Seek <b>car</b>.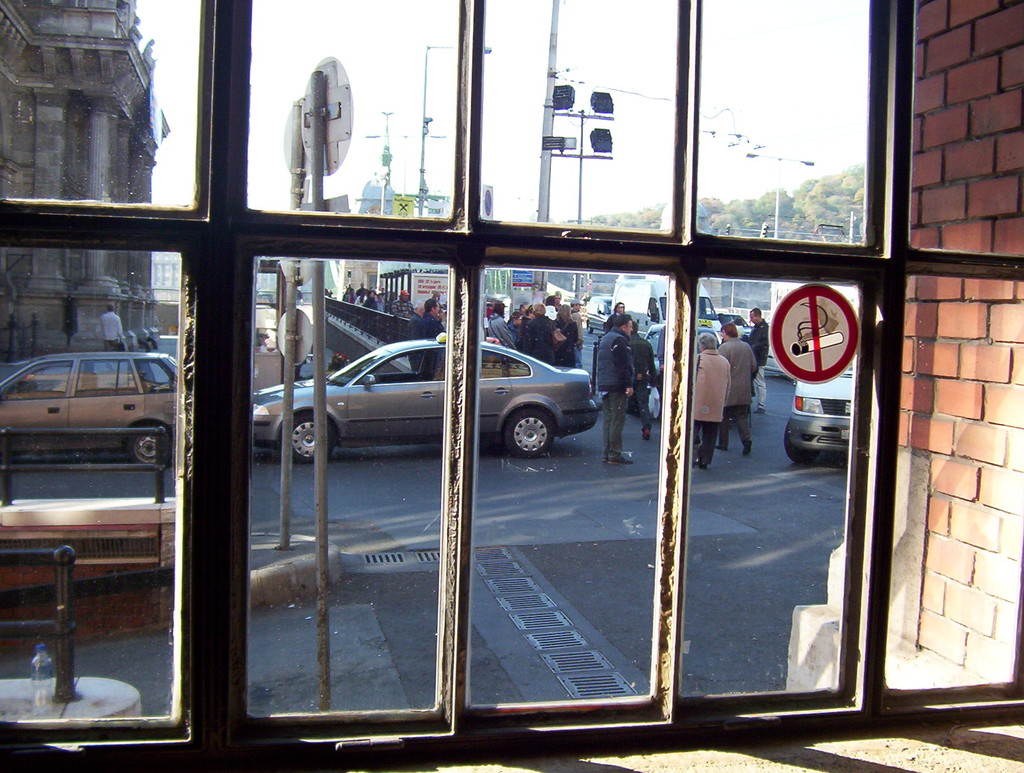
l=783, t=360, r=866, b=465.
